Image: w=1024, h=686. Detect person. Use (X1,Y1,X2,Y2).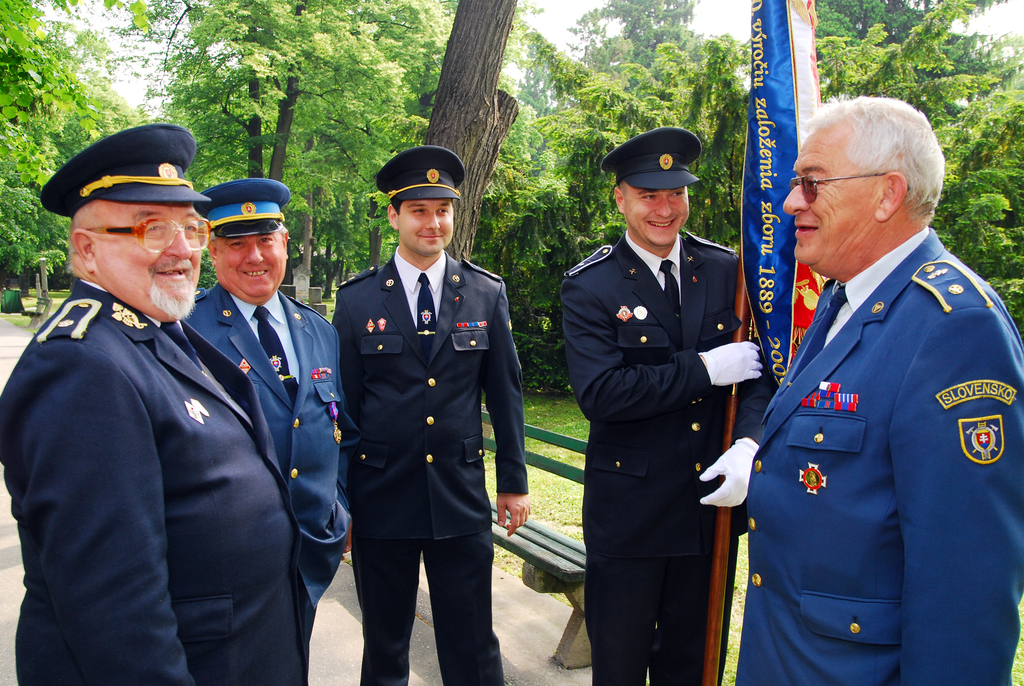
(563,126,776,685).
